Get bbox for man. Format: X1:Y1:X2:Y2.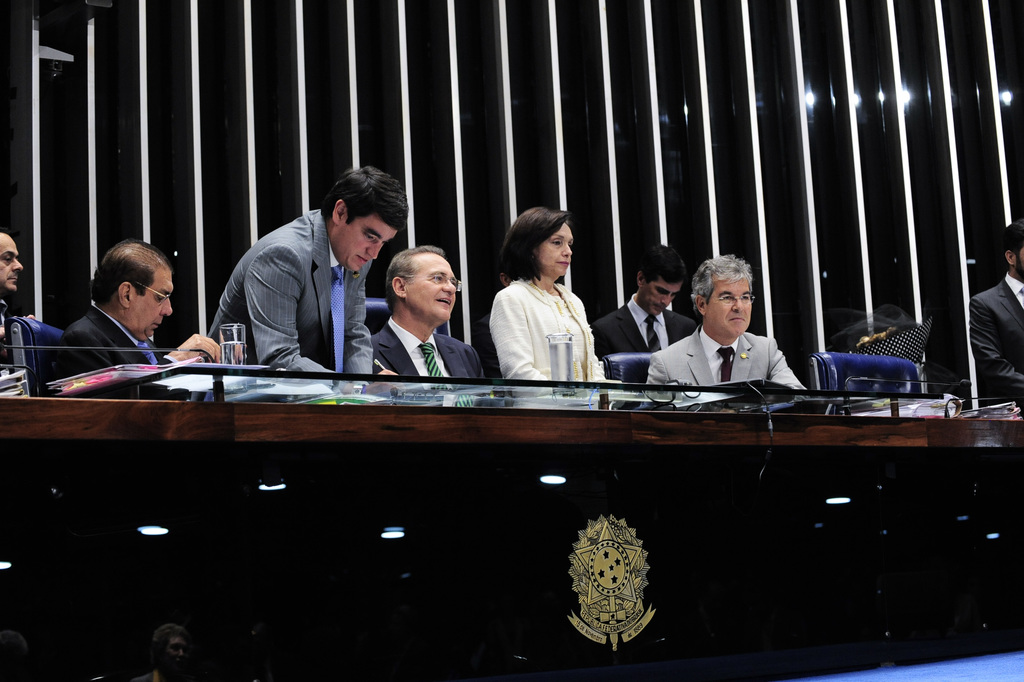
61:237:225:372.
